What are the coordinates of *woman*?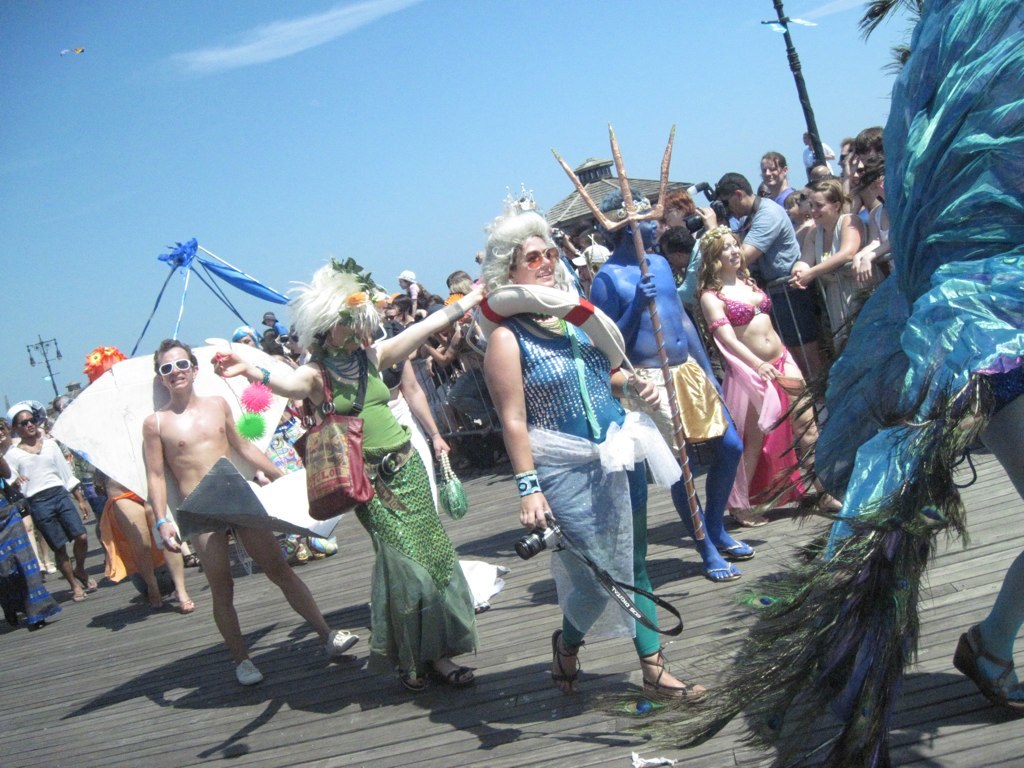
x1=209 y1=260 x2=488 y2=692.
